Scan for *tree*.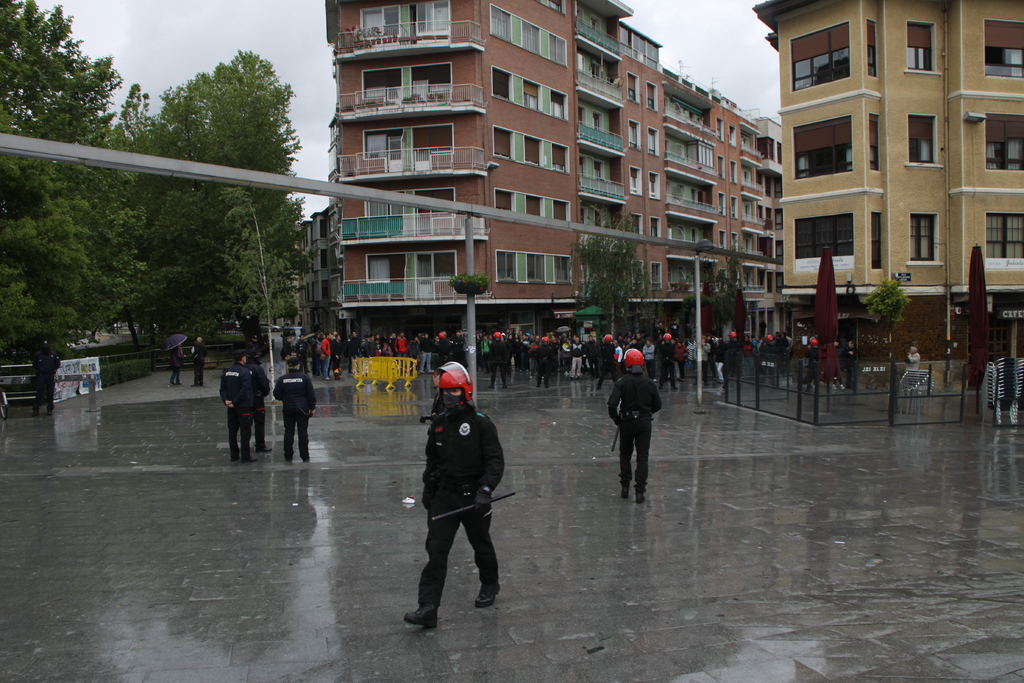
Scan result: <region>860, 282, 912, 342</region>.
